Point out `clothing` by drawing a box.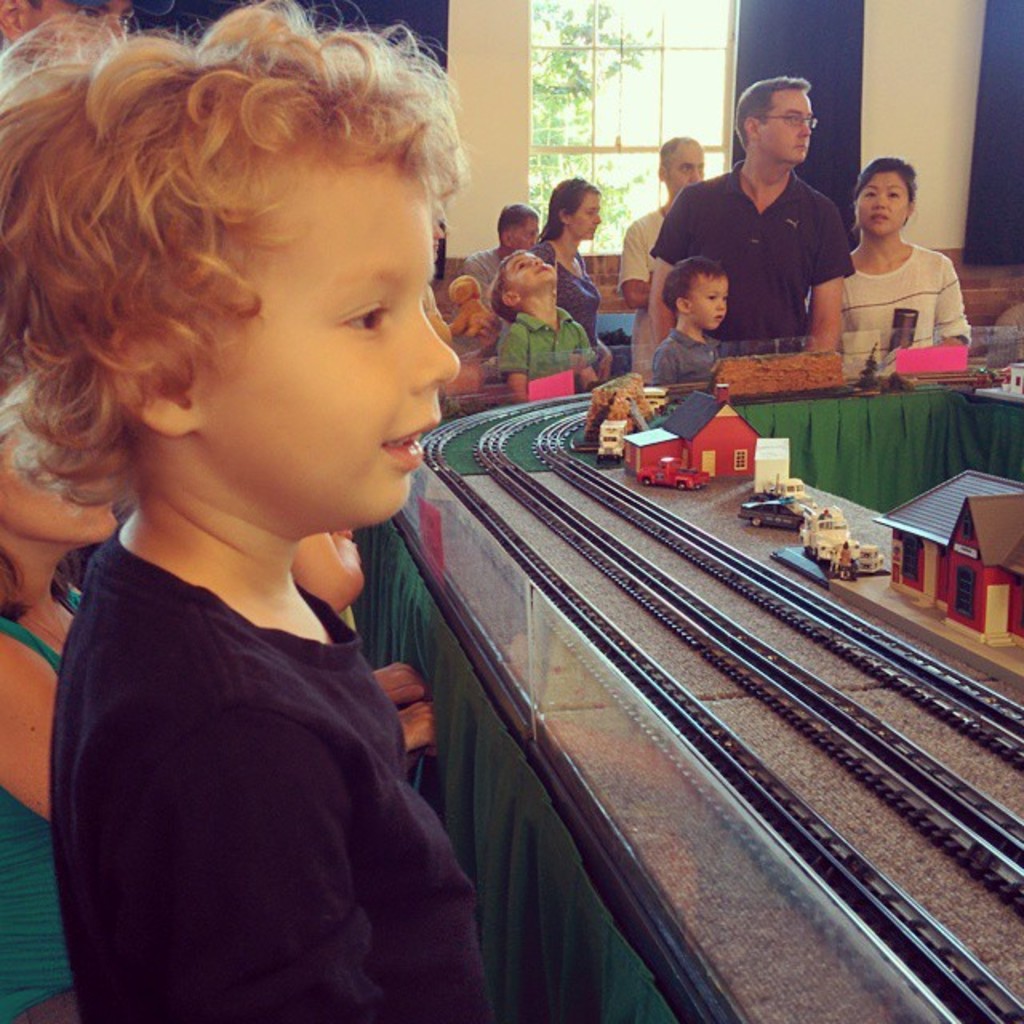
l=45, t=416, r=502, b=1019.
